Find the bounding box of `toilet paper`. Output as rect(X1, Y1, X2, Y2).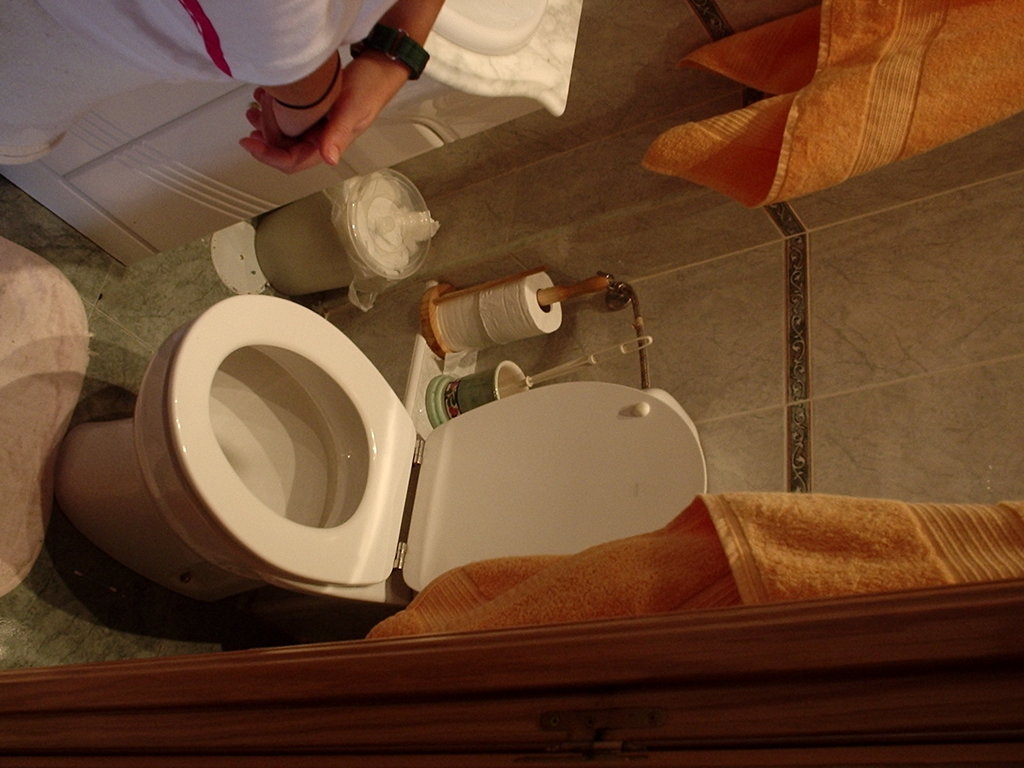
rect(435, 288, 501, 356).
